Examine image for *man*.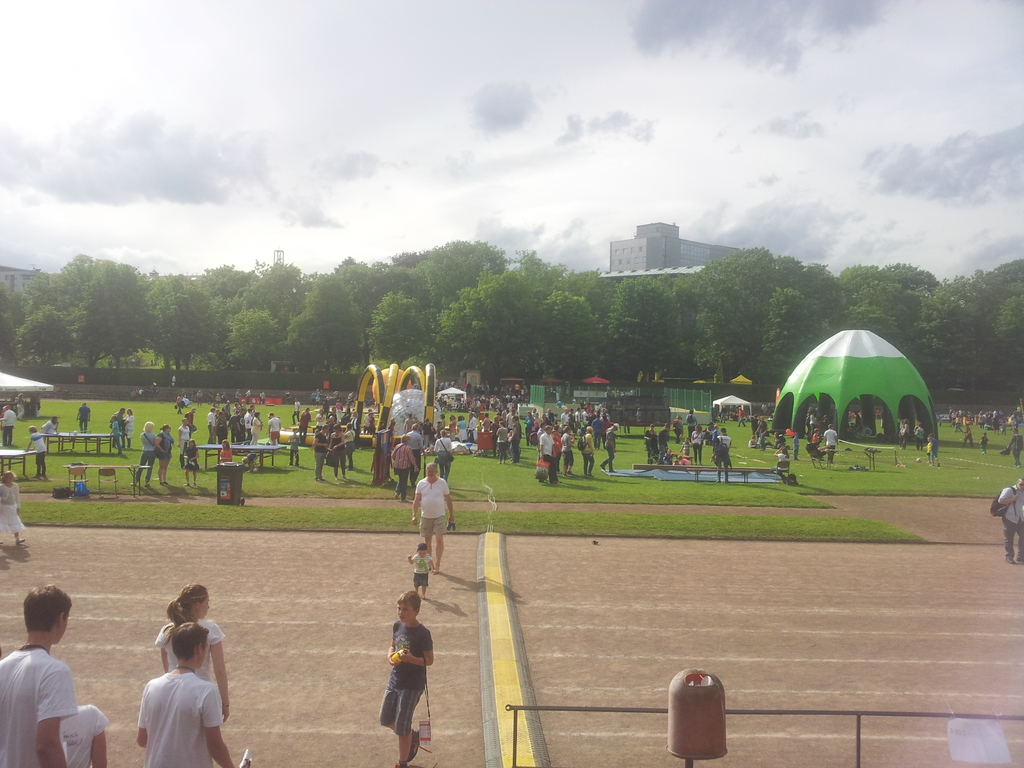
Examination result: box(406, 422, 423, 486).
